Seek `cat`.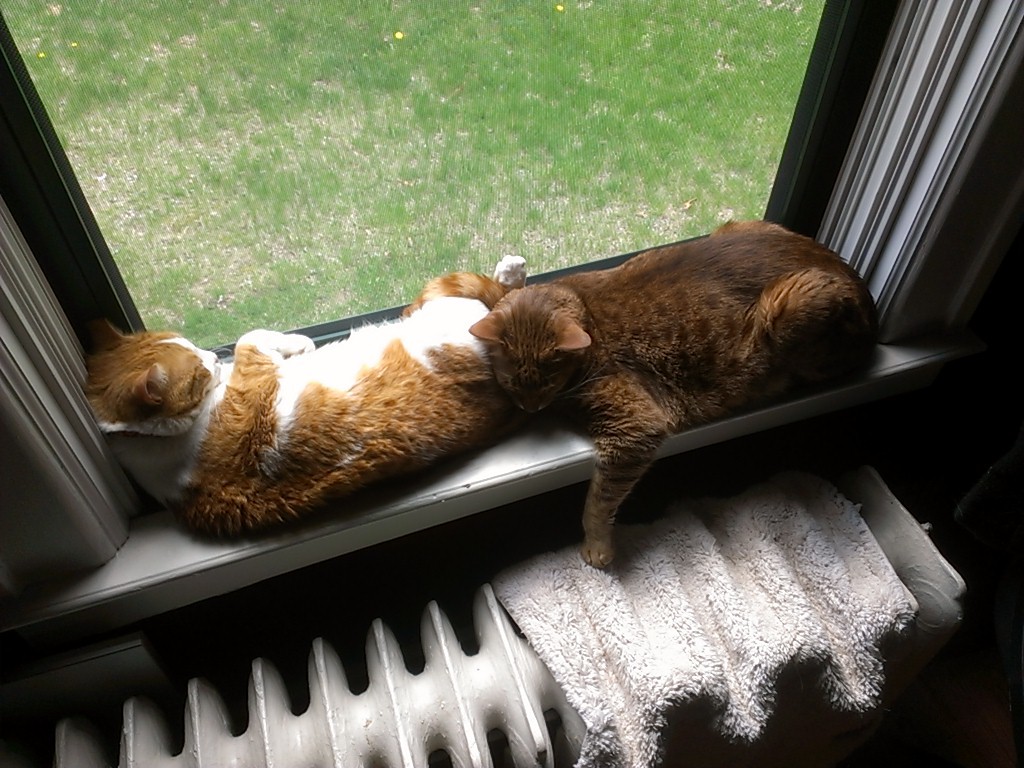
crop(79, 258, 524, 534).
